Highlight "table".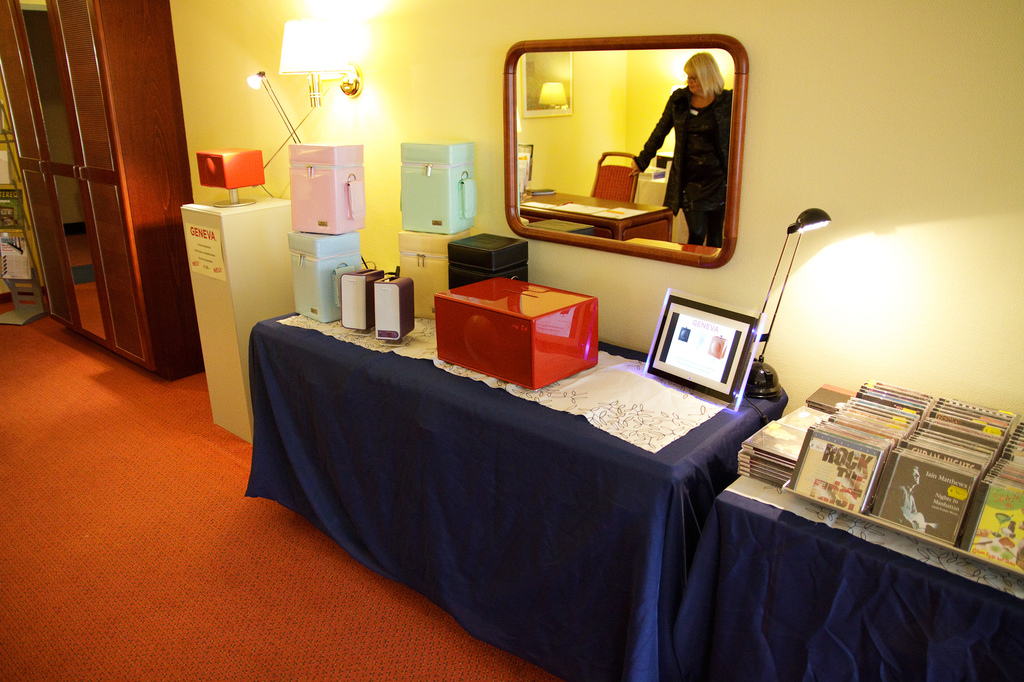
Highlighted region: box=[245, 304, 788, 681].
